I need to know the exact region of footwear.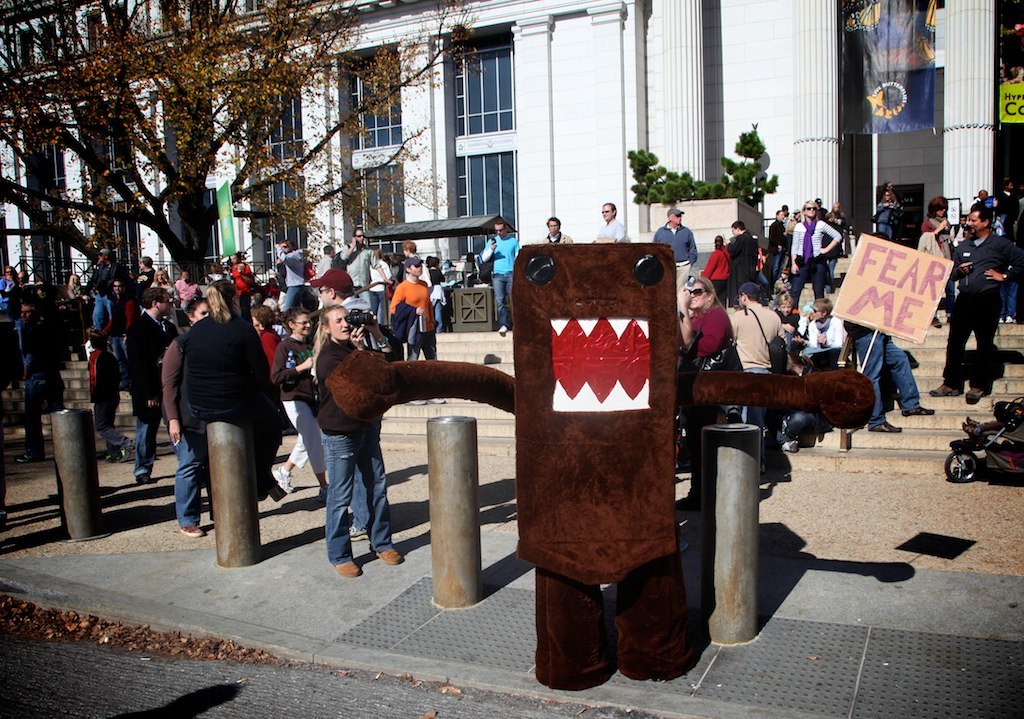
Region: <bbox>496, 322, 509, 335</bbox>.
